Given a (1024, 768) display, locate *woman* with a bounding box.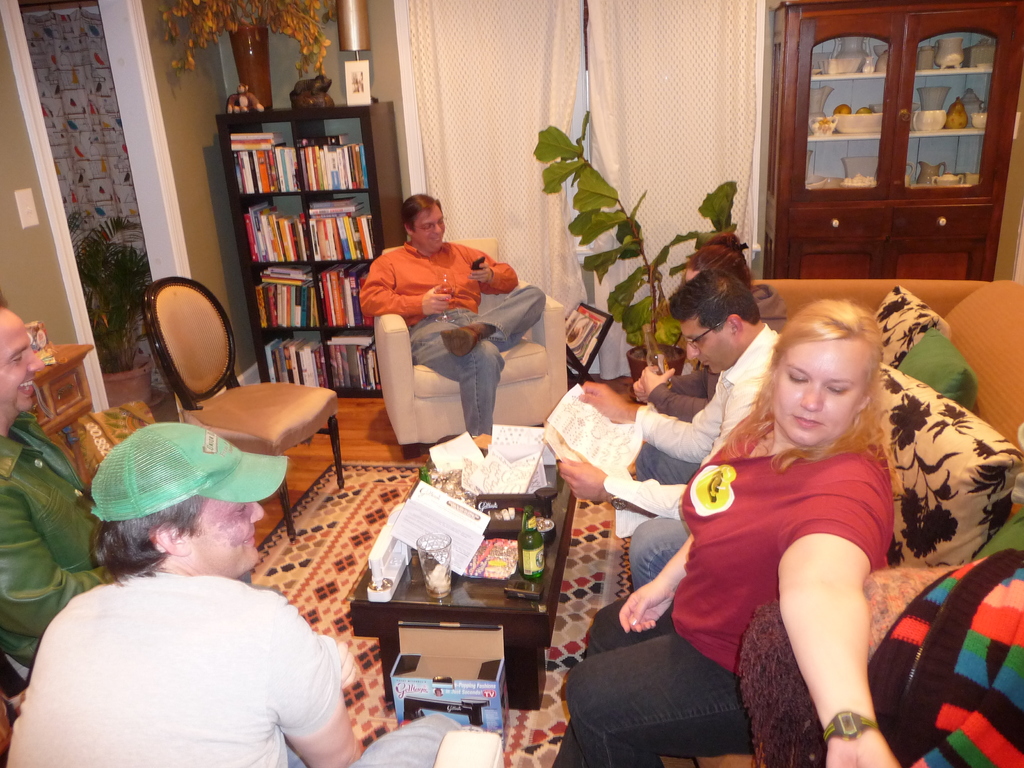
Located: BBox(593, 258, 877, 754).
